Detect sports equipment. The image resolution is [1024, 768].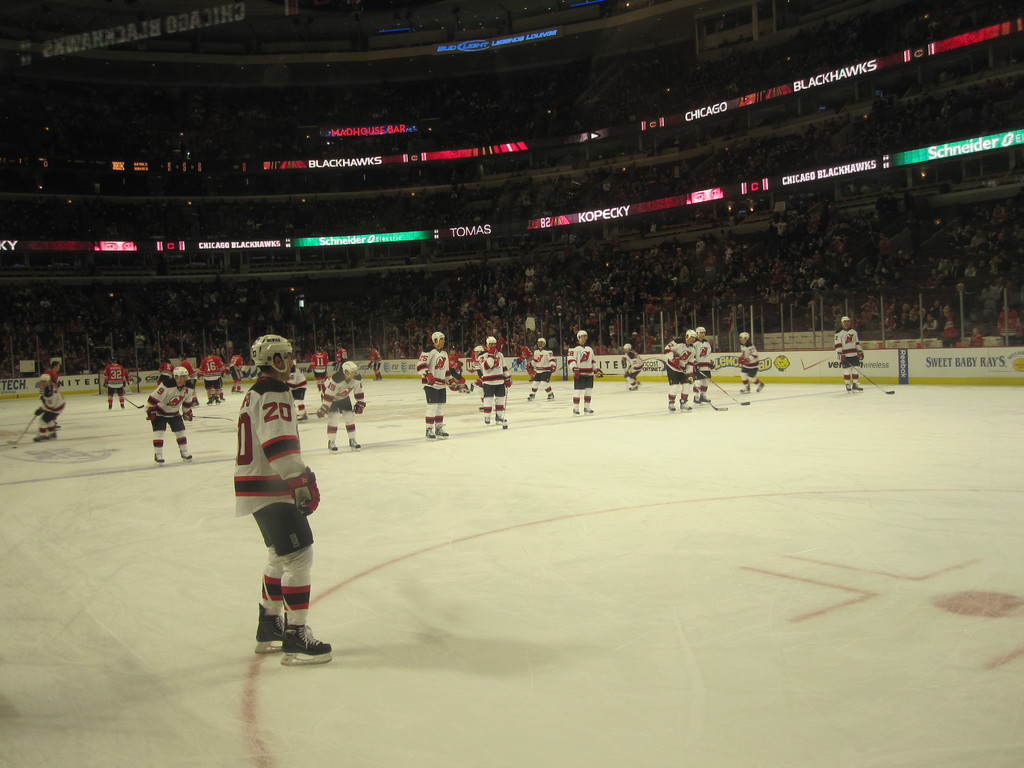
x1=159, y1=412, x2=236, y2=423.
